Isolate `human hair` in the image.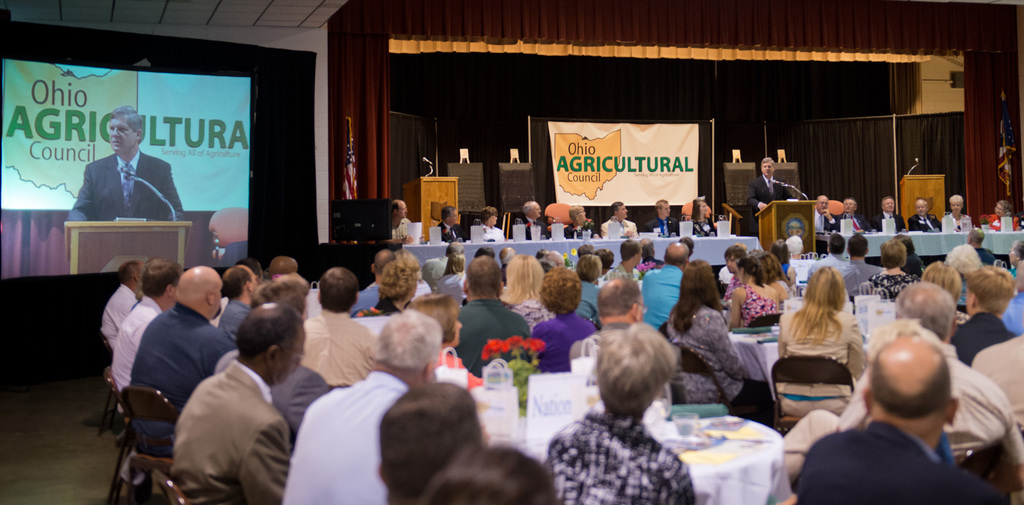
Isolated region: box=[250, 276, 307, 307].
